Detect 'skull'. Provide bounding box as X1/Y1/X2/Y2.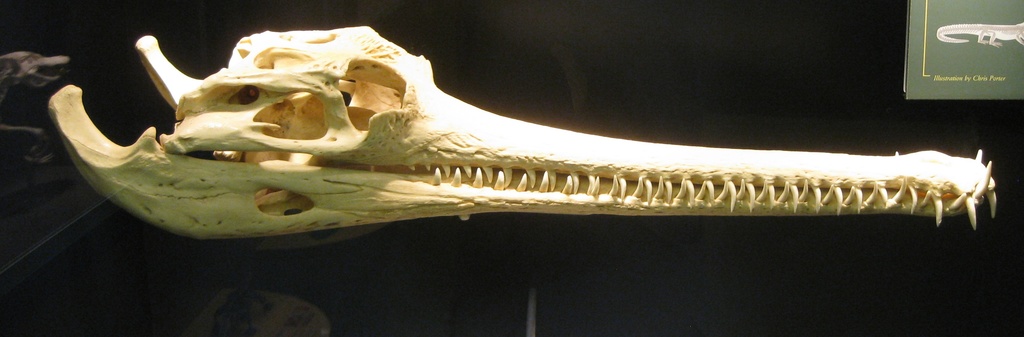
51/21/1002/243.
